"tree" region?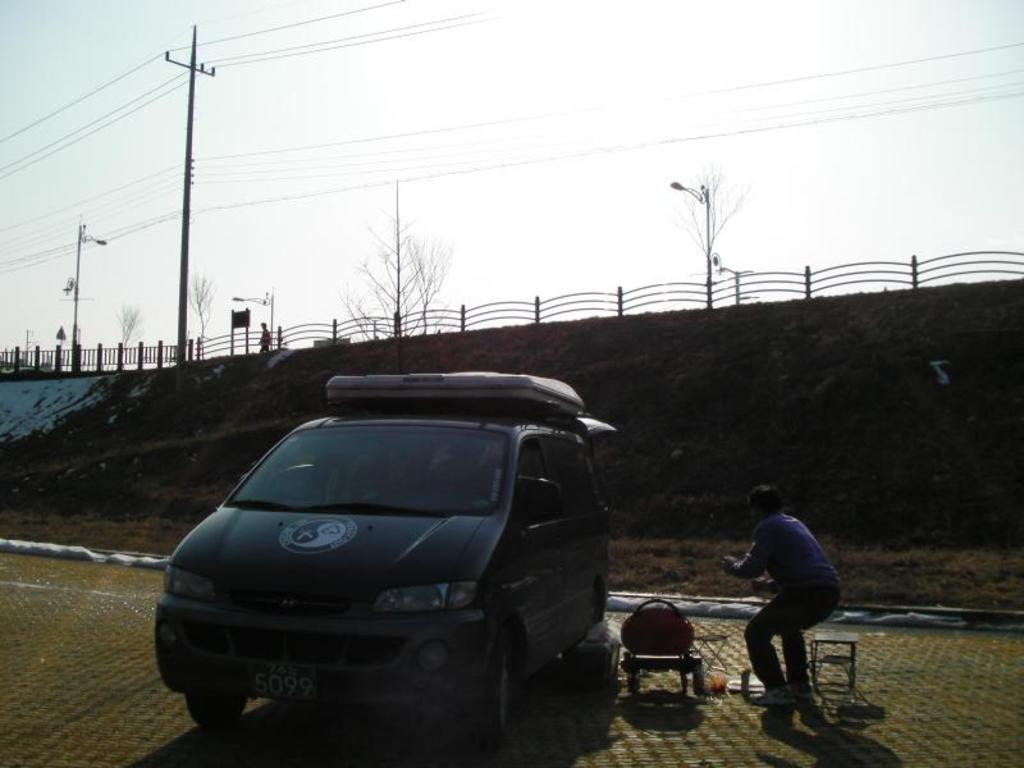
(320,212,461,343)
